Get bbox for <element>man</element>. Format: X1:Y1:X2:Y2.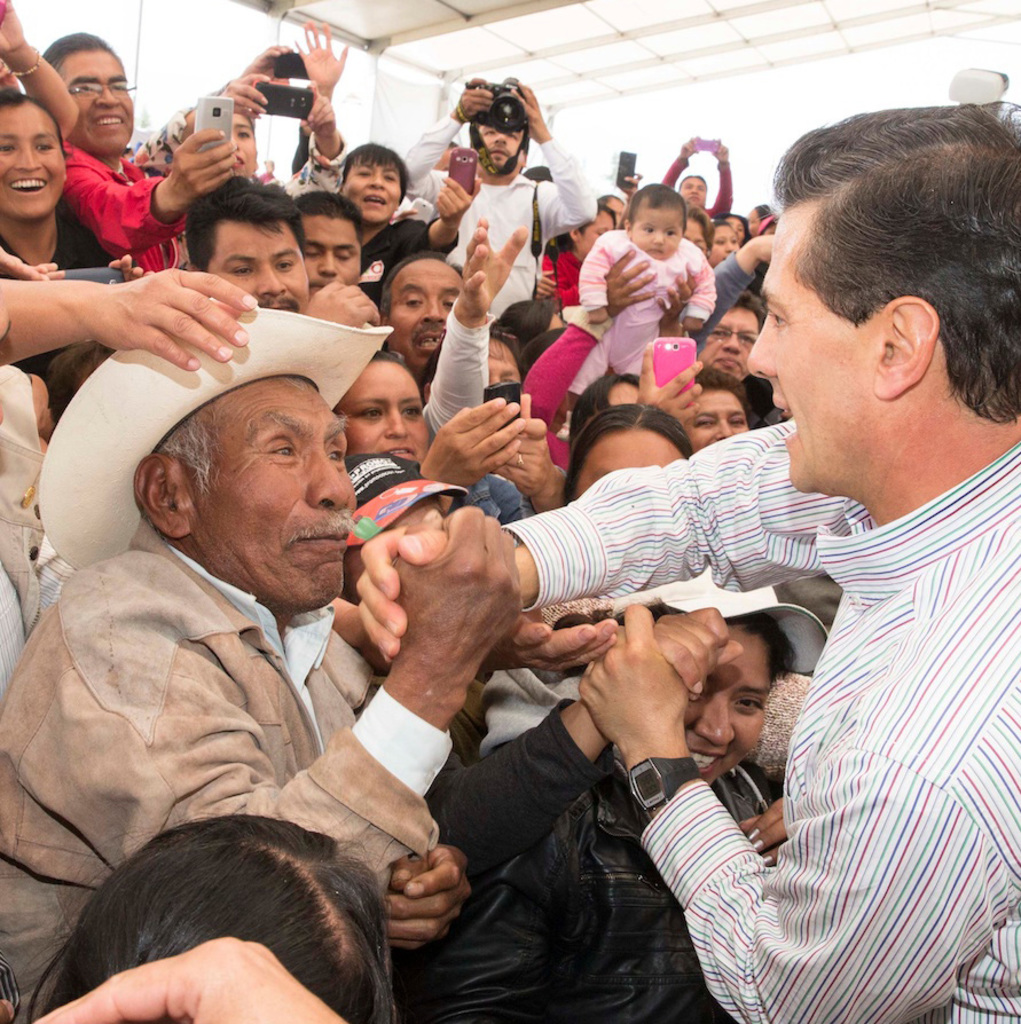
395:82:595:324.
